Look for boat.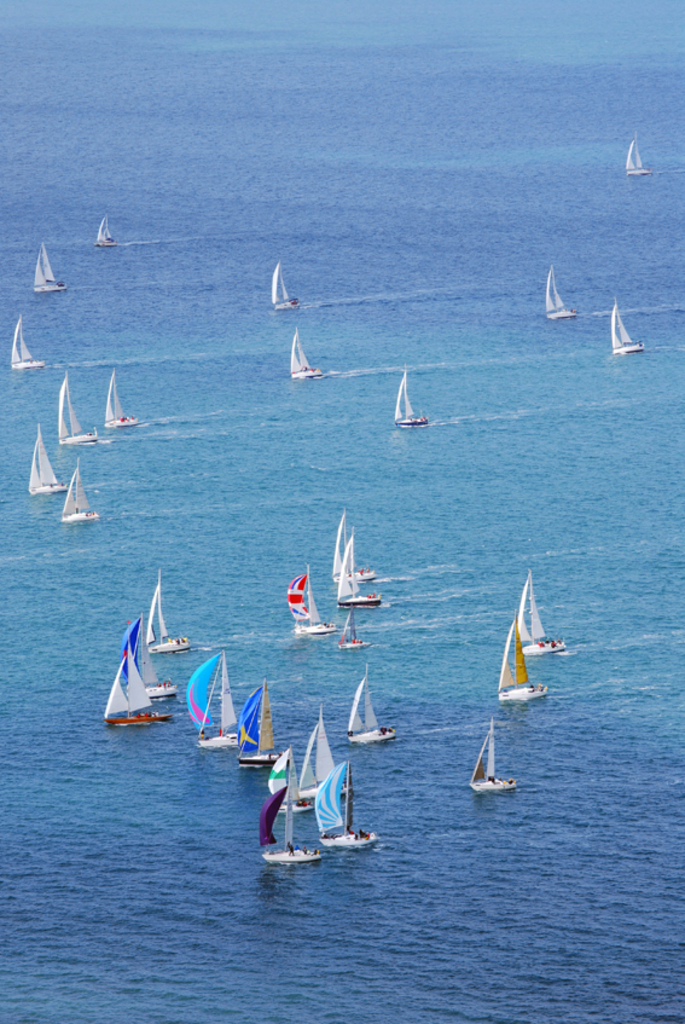
Found: 390,369,430,432.
